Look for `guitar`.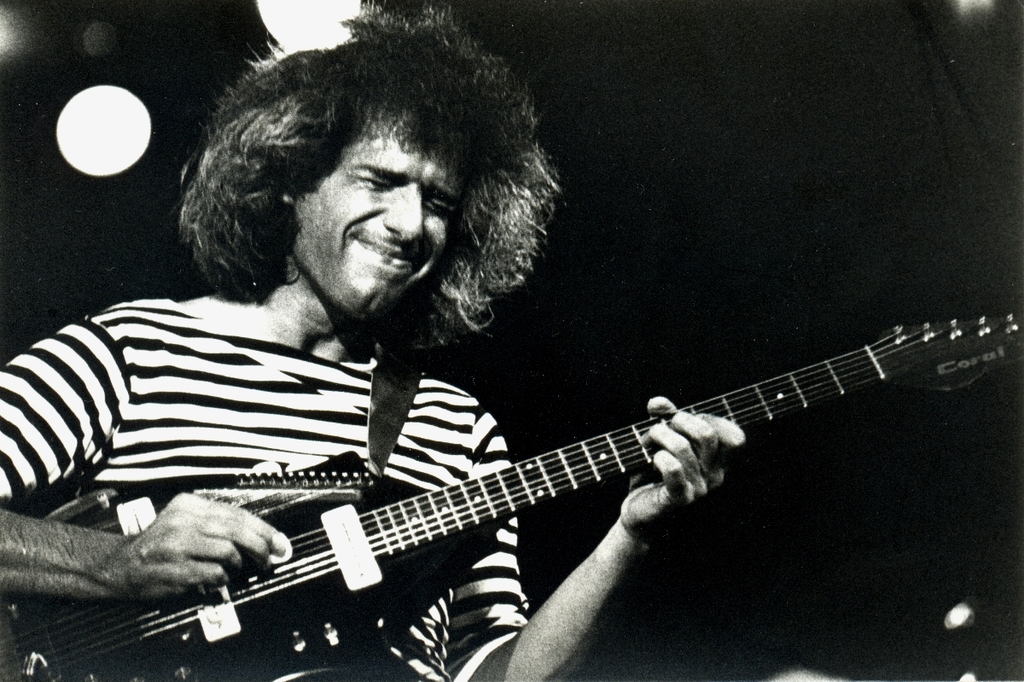
Found: l=0, t=297, r=1023, b=681.
